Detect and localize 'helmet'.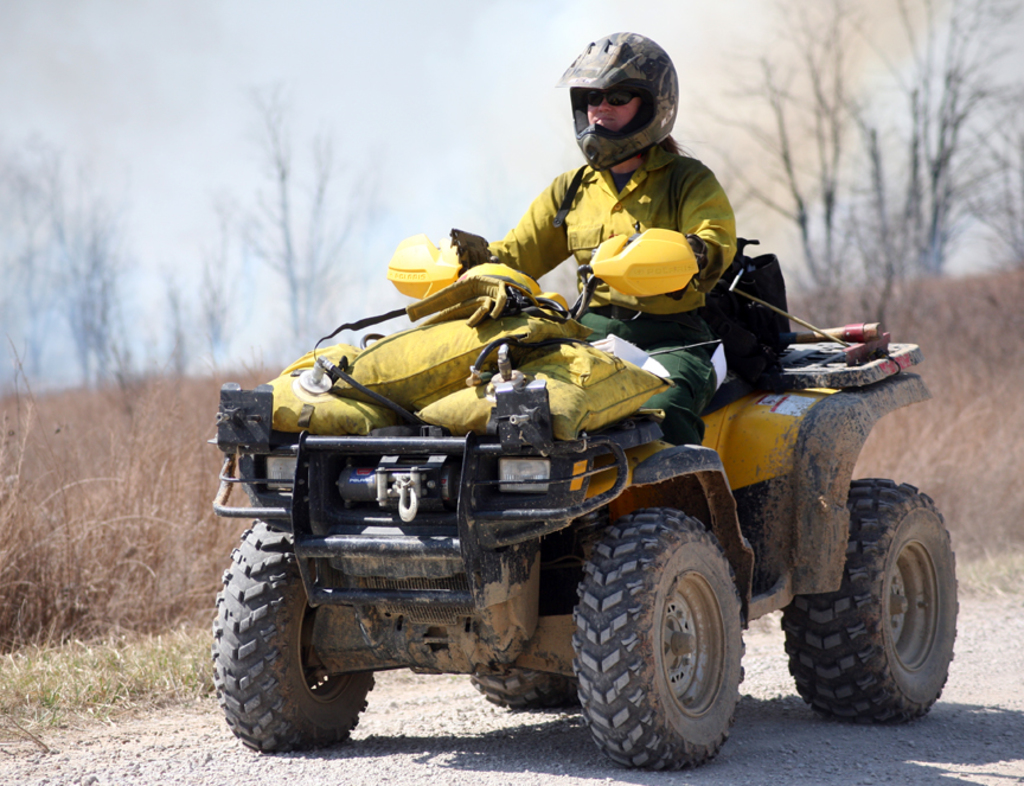
Localized at pyautogui.locateOnScreen(558, 31, 681, 167).
